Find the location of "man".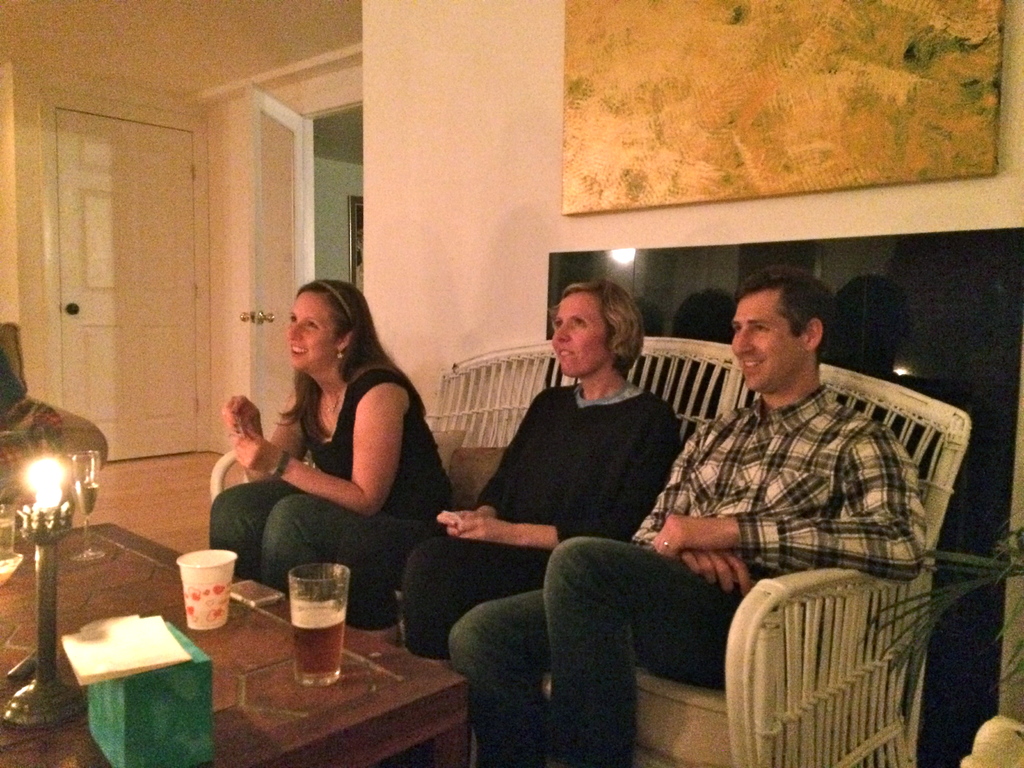
Location: region(445, 272, 923, 767).
